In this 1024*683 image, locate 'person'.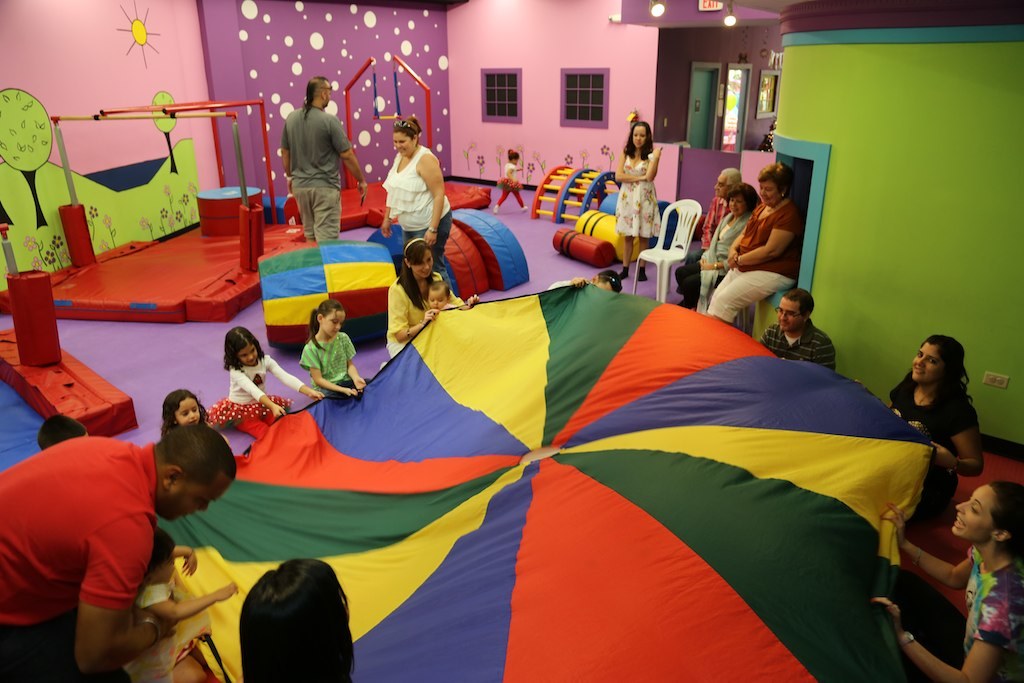
Bounding box: 377, 117, 453, 258.
